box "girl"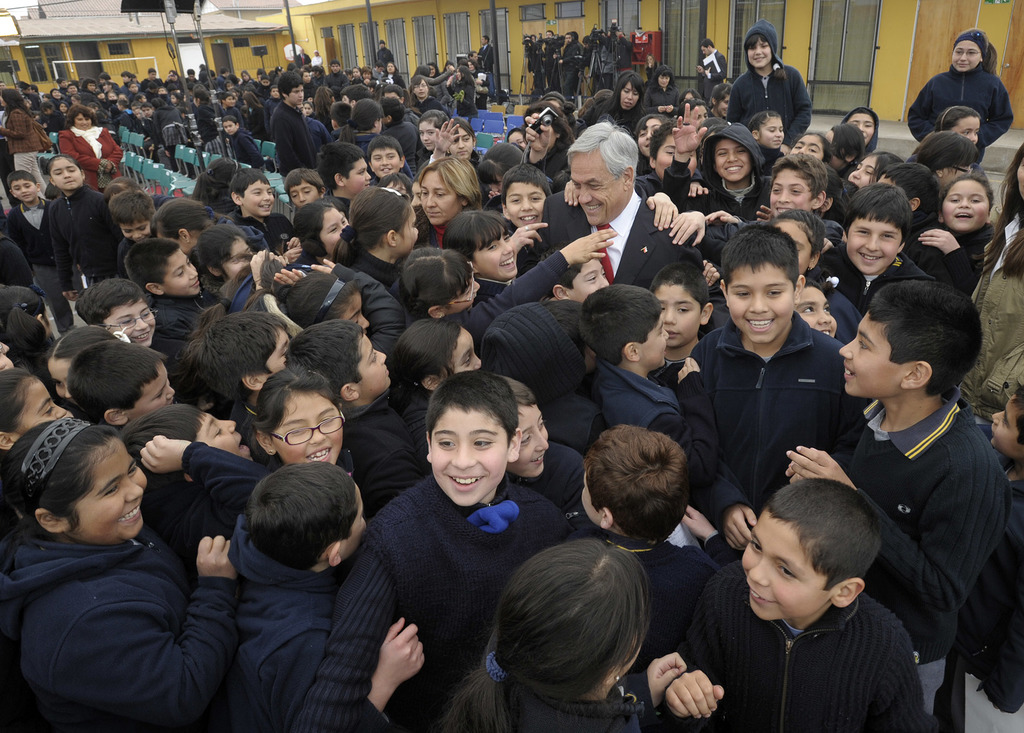
<box>0,416,239,732</box>
